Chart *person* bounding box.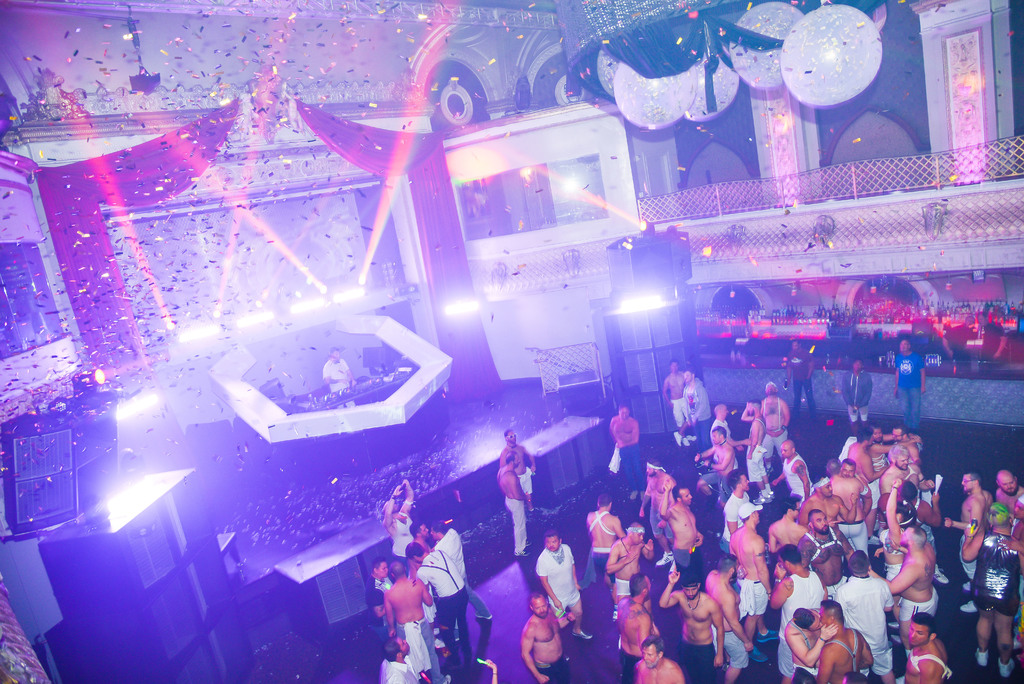
Charted: box=[779, 336, 817, 419].
